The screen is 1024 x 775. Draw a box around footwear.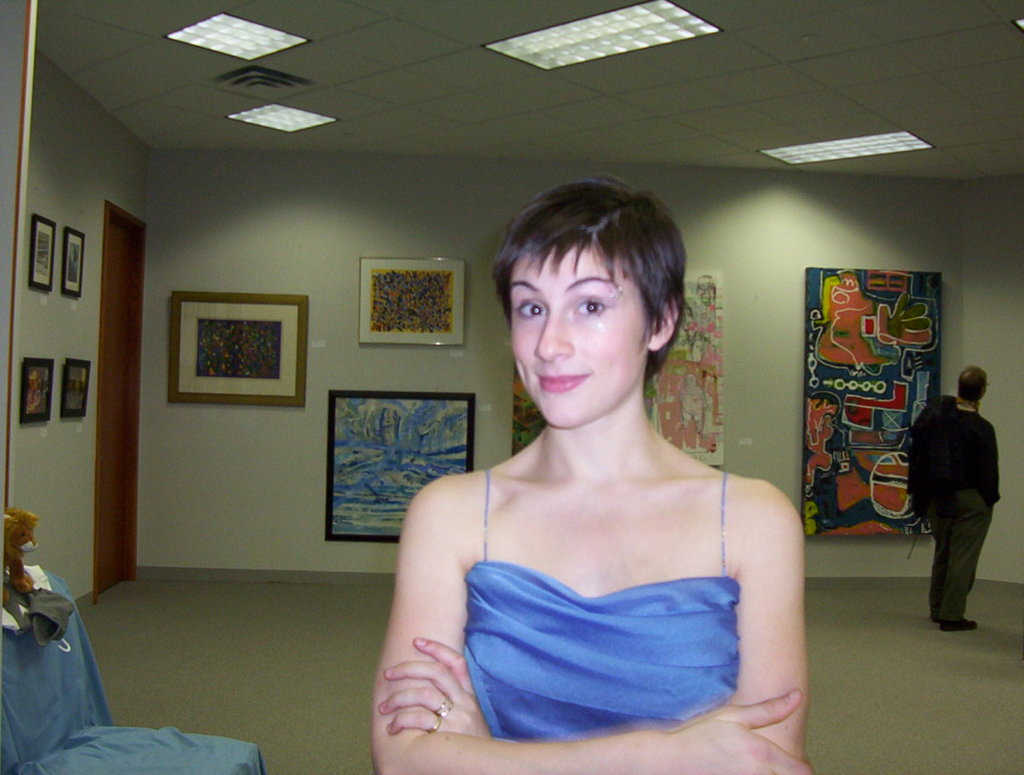
941:612:982:637.
